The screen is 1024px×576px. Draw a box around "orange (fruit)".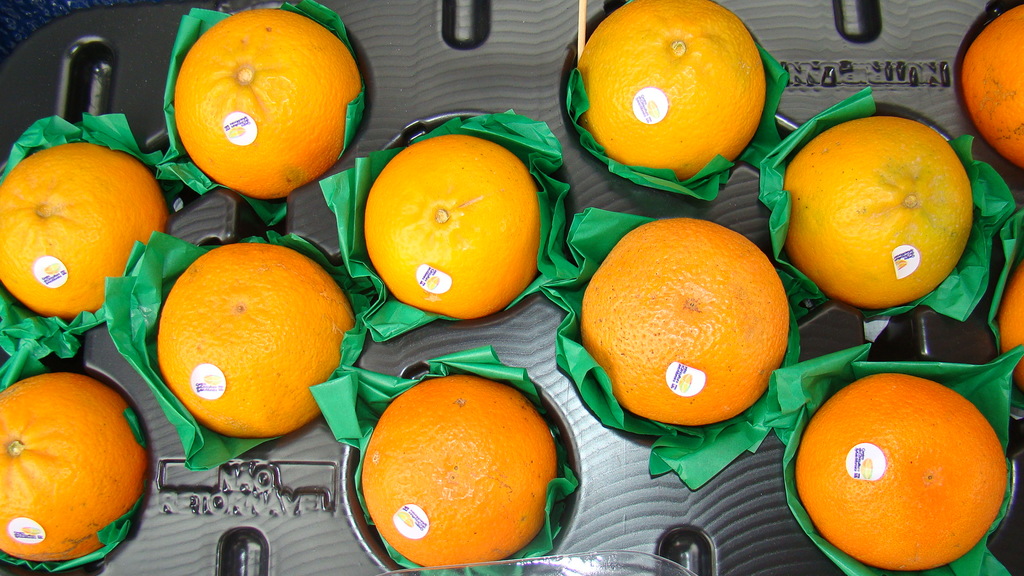
(left=3, top=368, right=160, bottom=569).
